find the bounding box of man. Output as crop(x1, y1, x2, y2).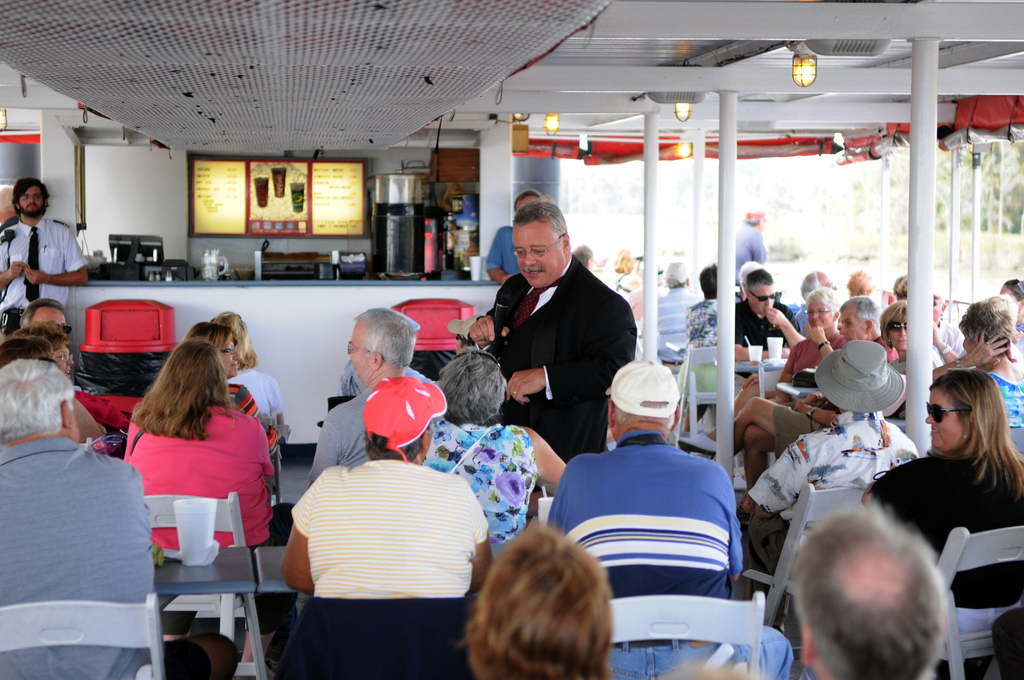
crop(306, 306, 433, 495).
